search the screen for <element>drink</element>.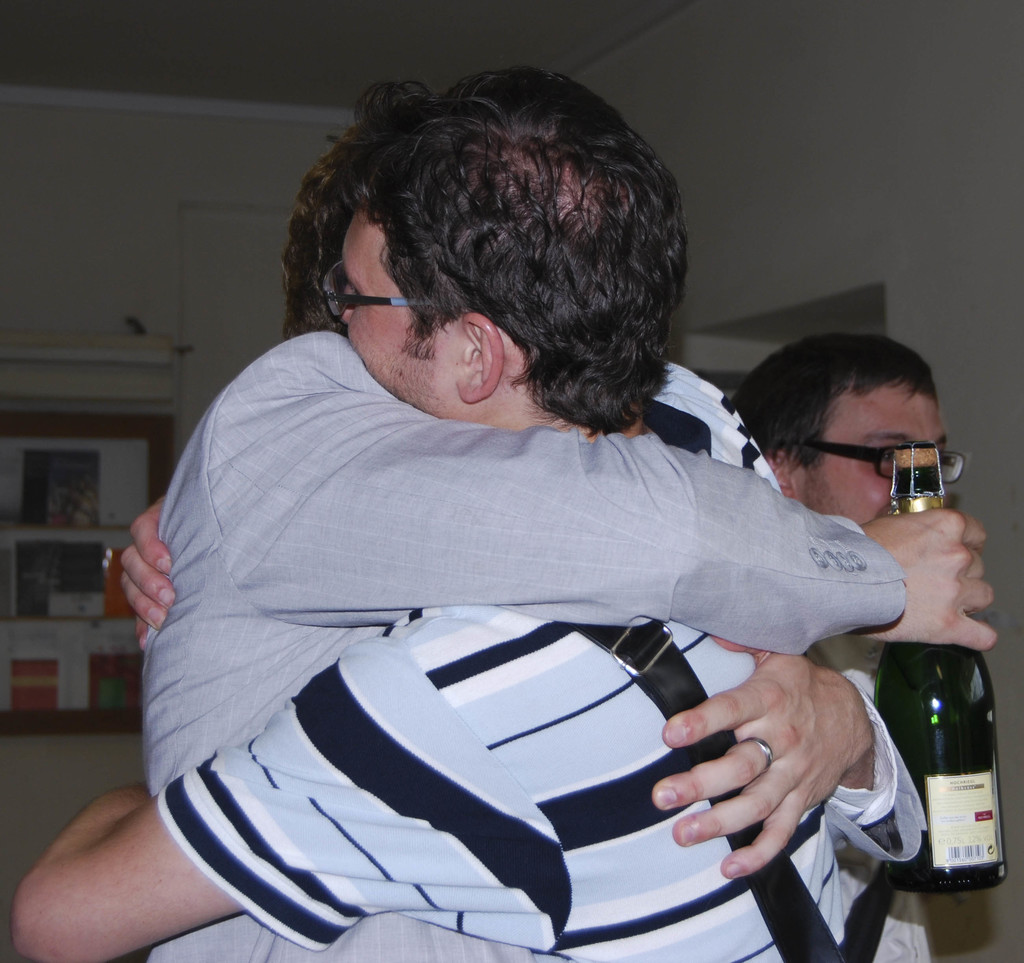
Found at left=894, top=593, right=1012, bottom=910.
